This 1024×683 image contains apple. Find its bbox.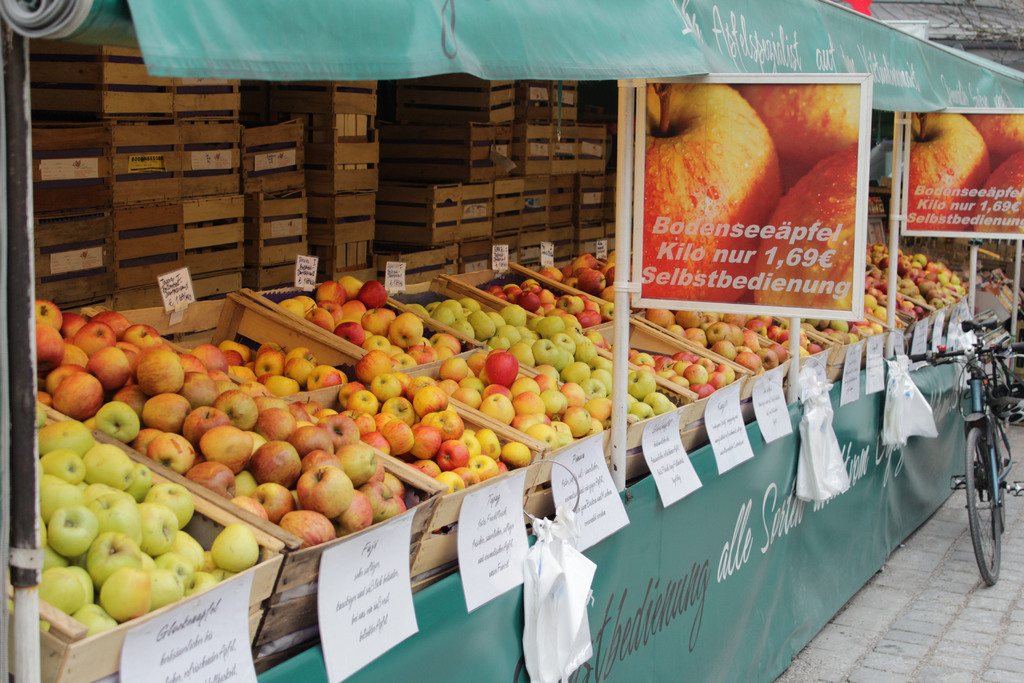
296,461,353,519.
